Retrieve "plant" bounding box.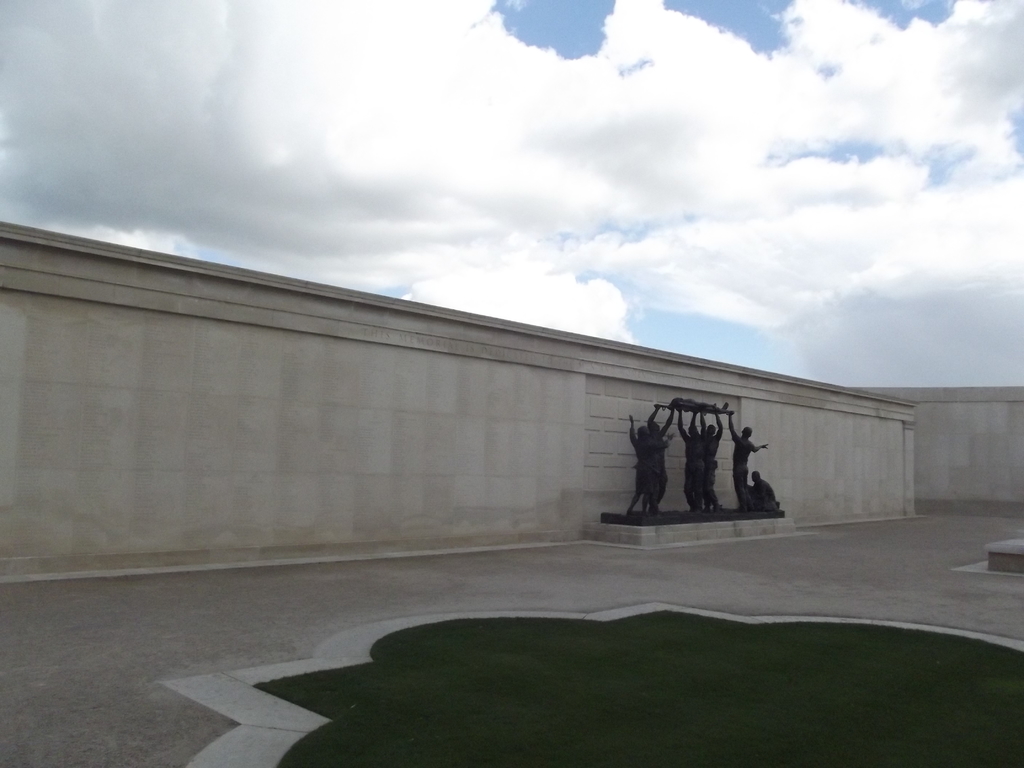
Bounding box: rect(248, 600, 1021, 767).
